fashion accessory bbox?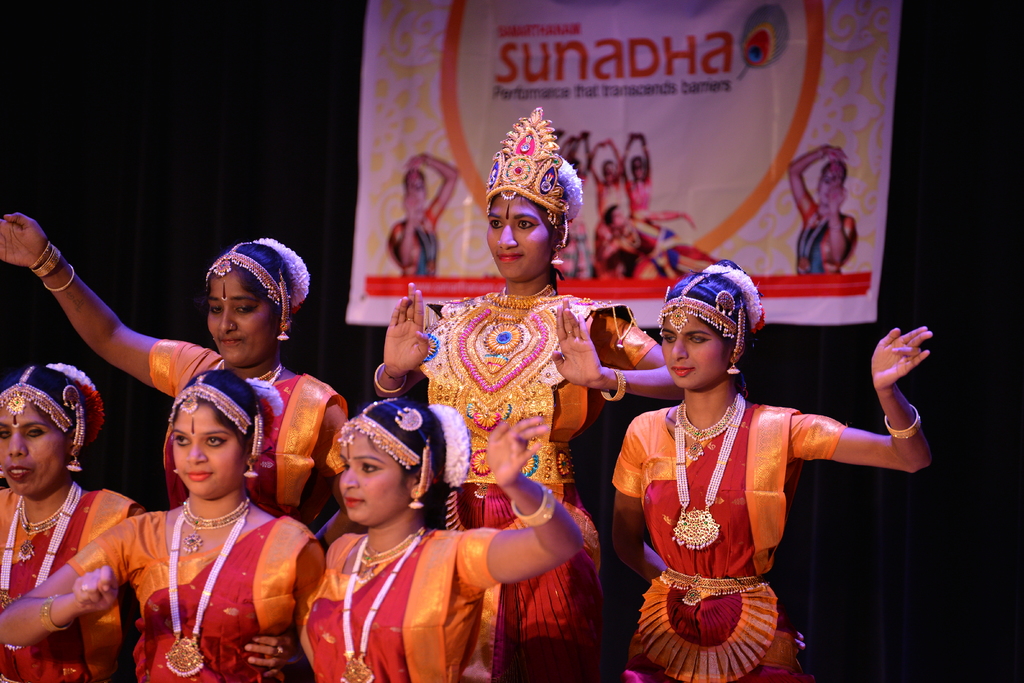
locate(676, 395, 737, 461)
